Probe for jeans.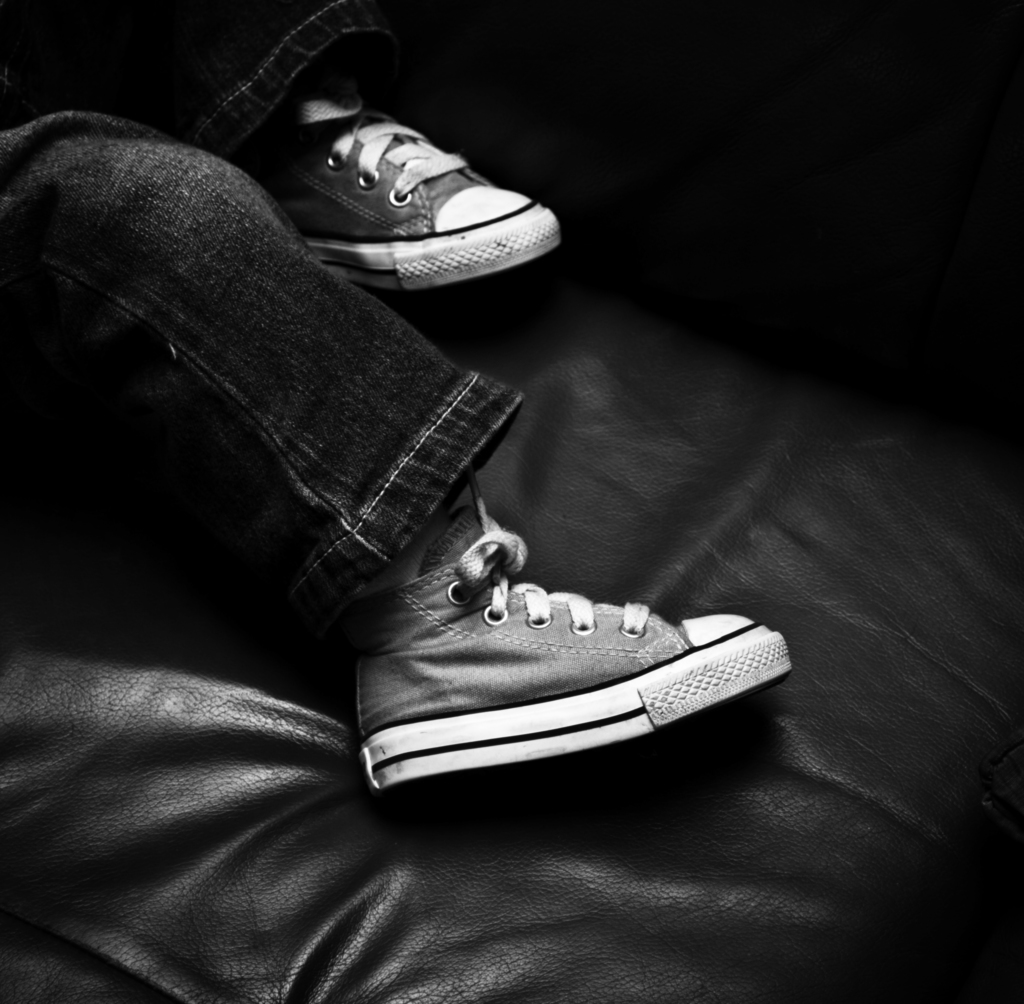
Probe result: bbox=(0, 0, 525, 622).
